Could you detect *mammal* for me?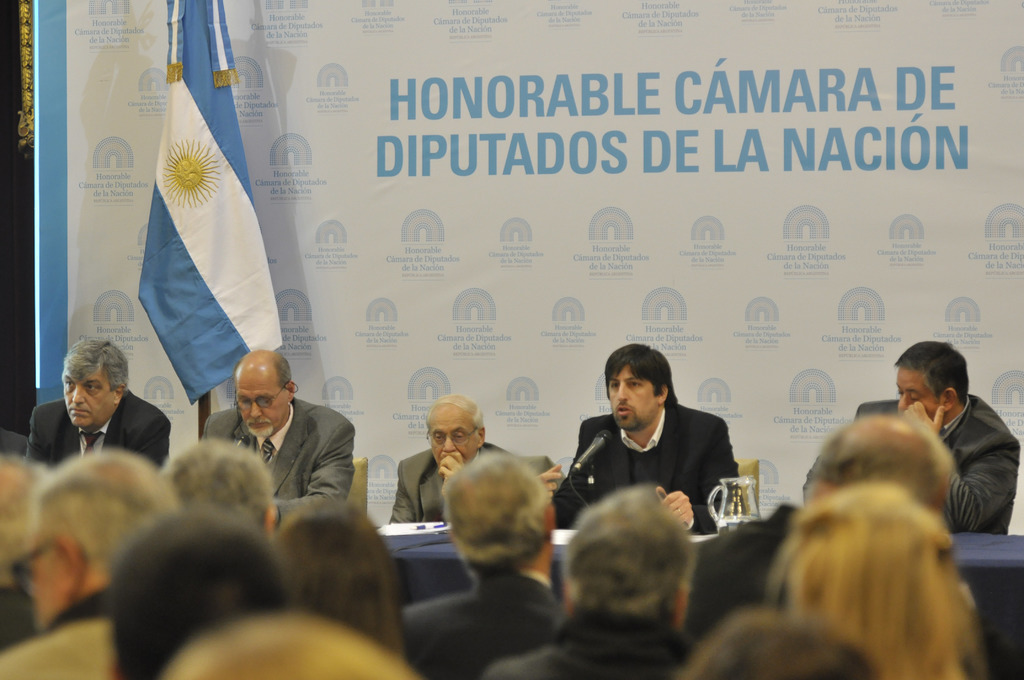
Detection result: [x1=800, y1=333, x2=1023, y2=534].
